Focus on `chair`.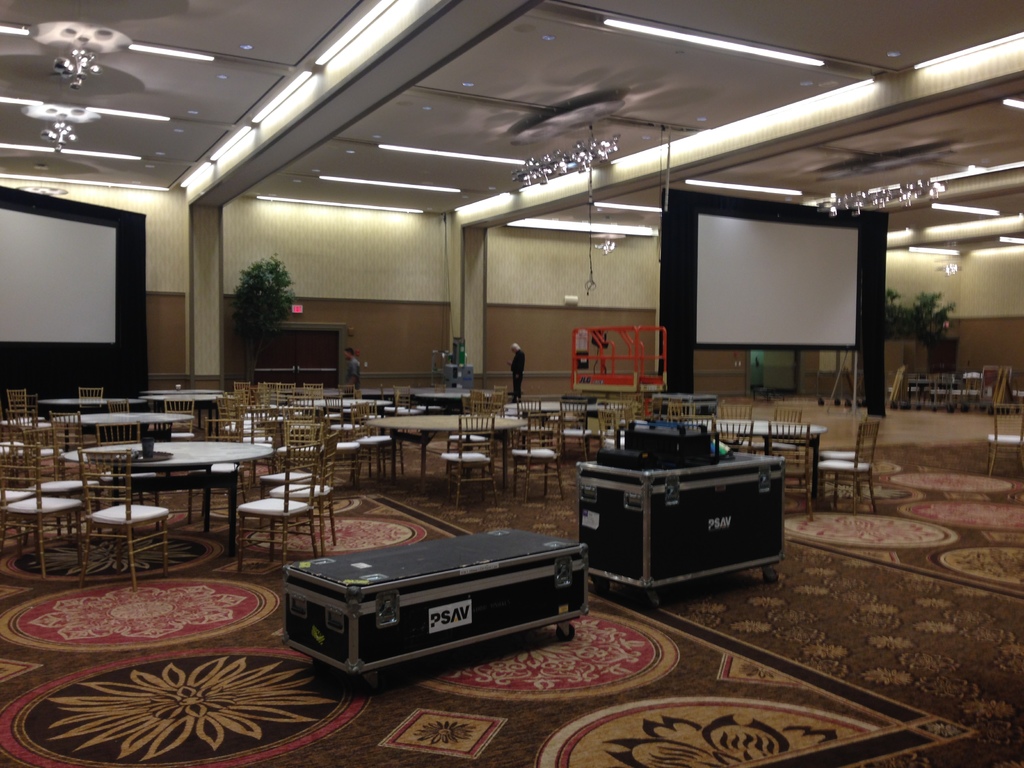
Focused at 6/383/30/436.
